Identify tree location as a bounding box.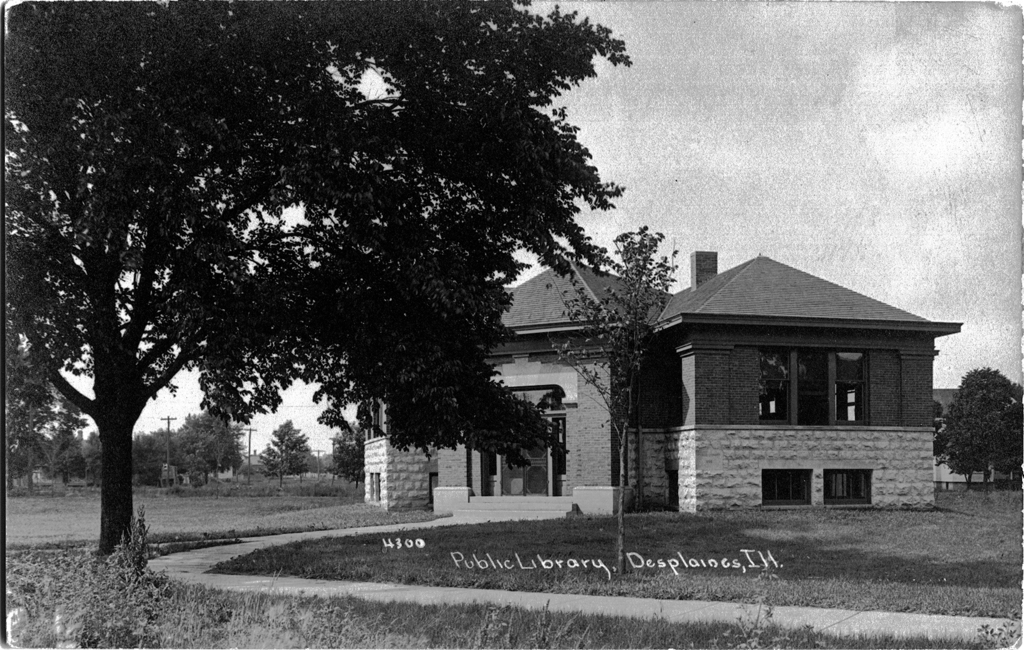
x1=328 y1=410 x2=367 y2=486.
